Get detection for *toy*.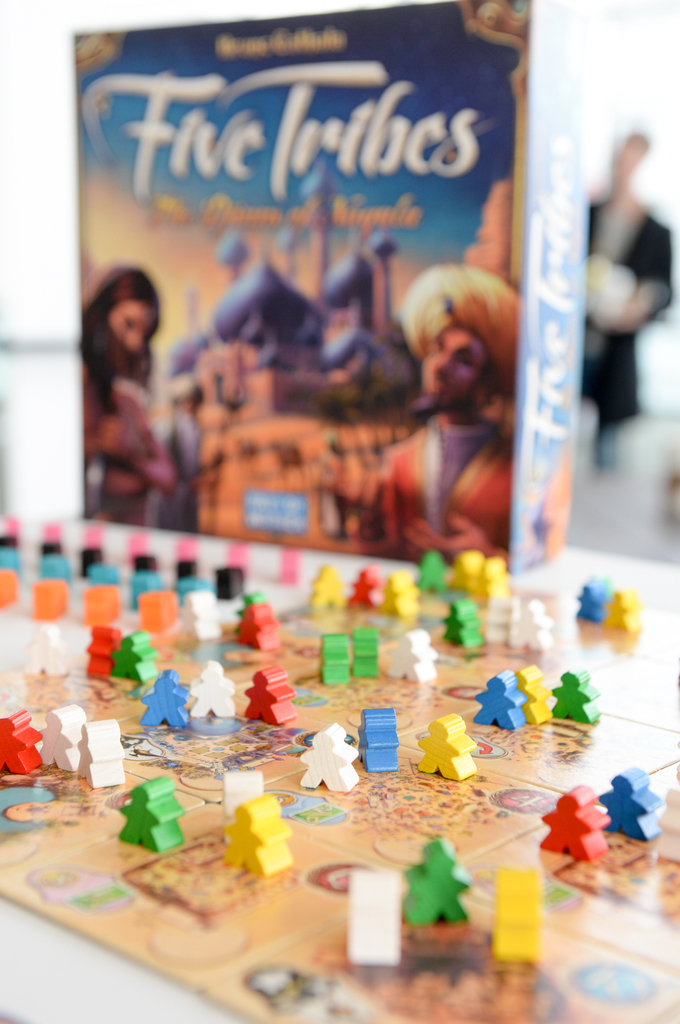
Detection: BBox(658, 783, 679, 856).
